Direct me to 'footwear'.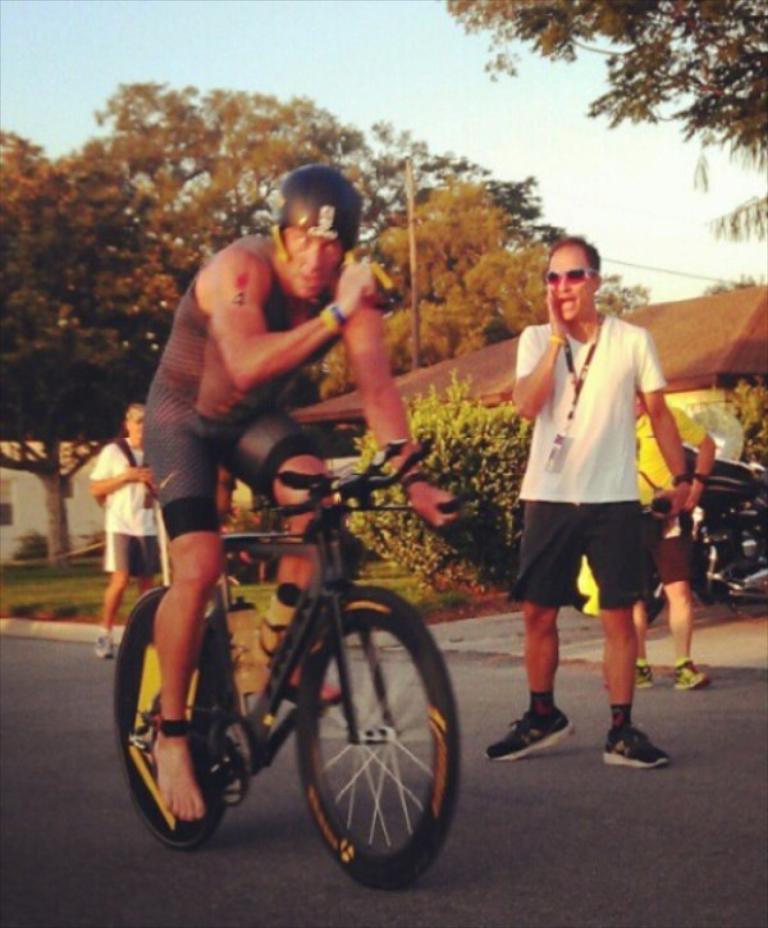
Direction: crop(611, 704, 673, 778).
